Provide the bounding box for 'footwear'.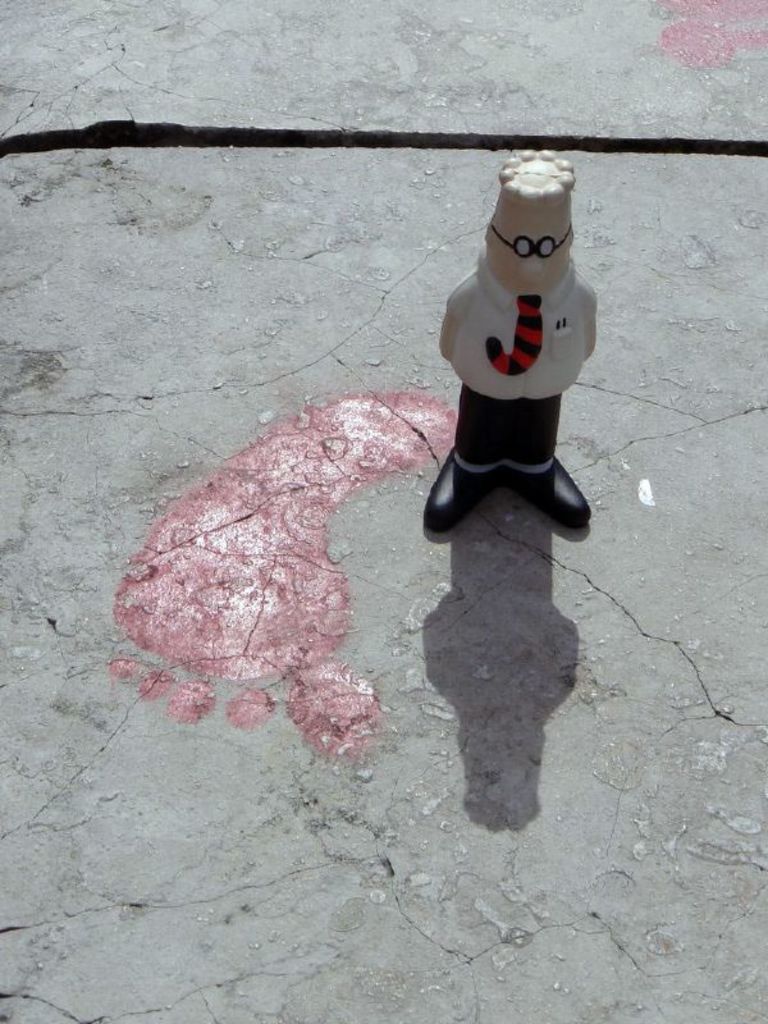
426,454,494,535.
